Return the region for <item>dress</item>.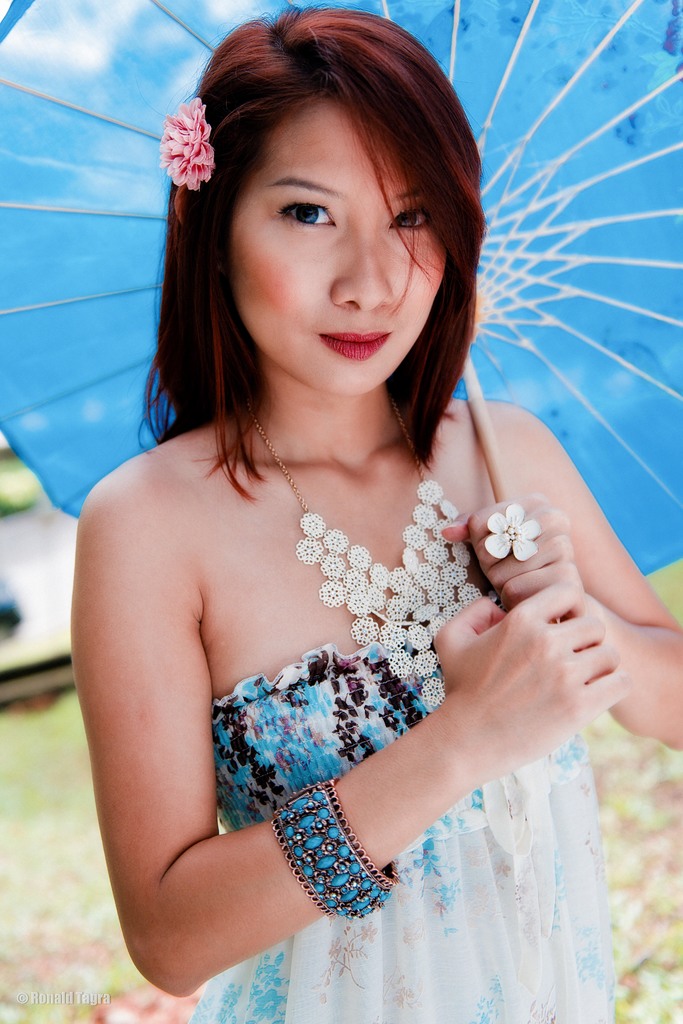
box(192, 595, 618, 1023).
